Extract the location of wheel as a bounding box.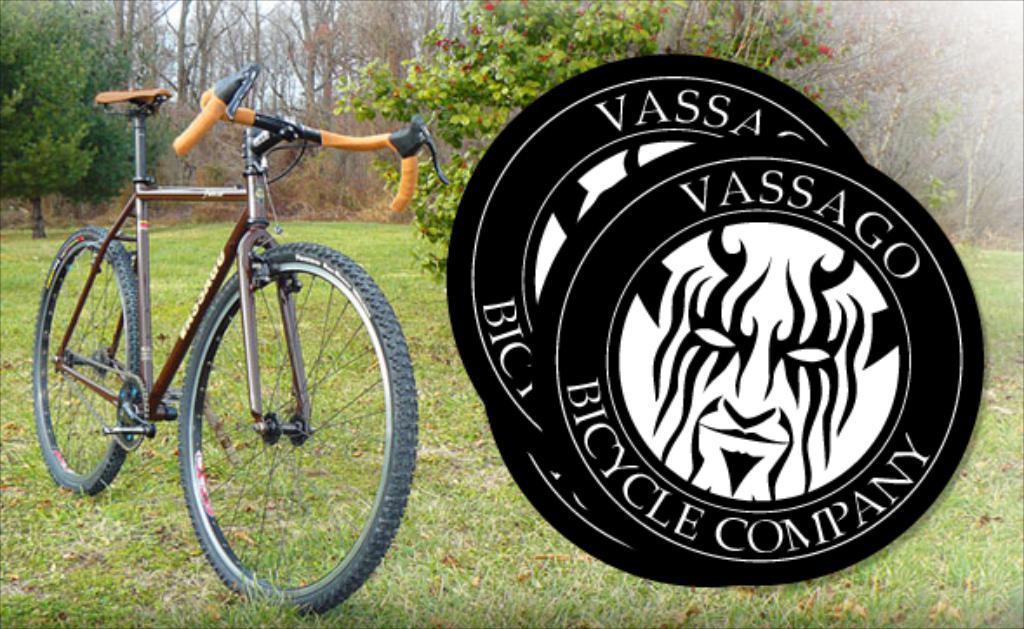
{"x1": 176, "y1": 247, "x2": 410, "y2": 617}.
